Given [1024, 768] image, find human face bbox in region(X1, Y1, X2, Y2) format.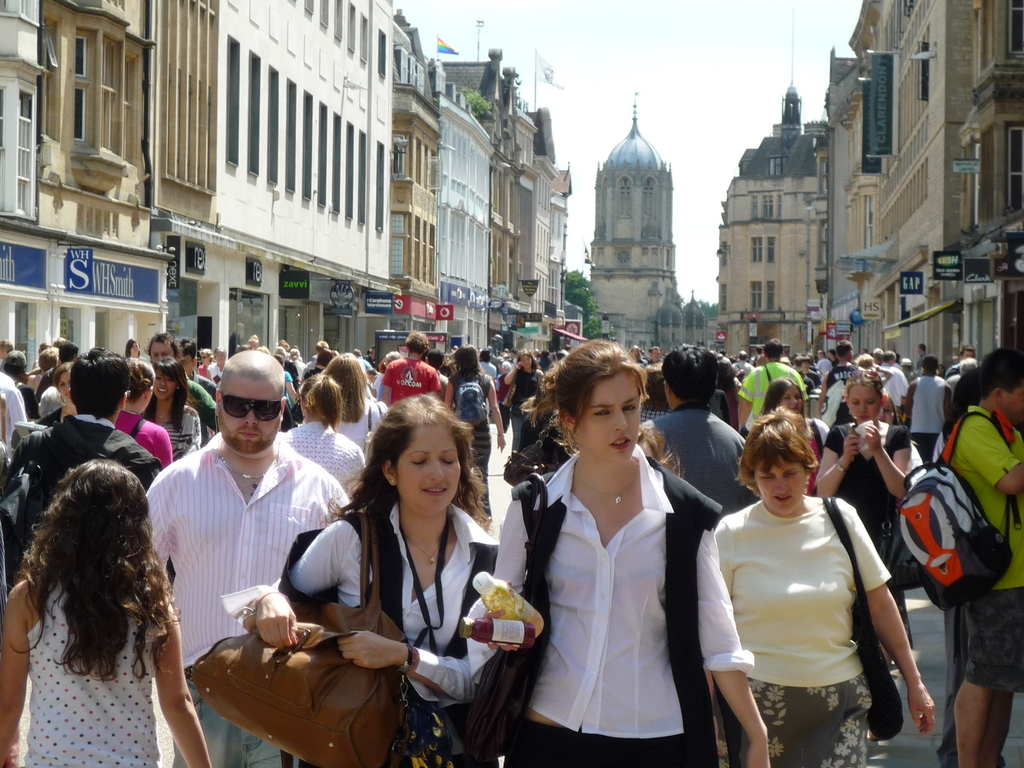
region(156, 343, 166, 359).
